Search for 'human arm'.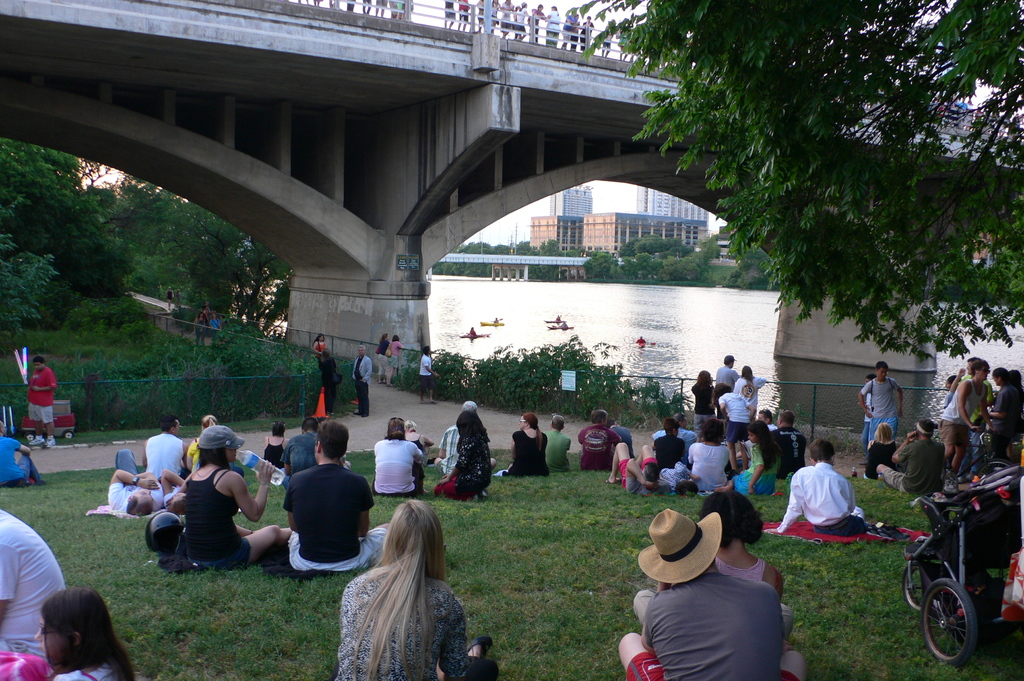
Found at 892:381:906:417.
